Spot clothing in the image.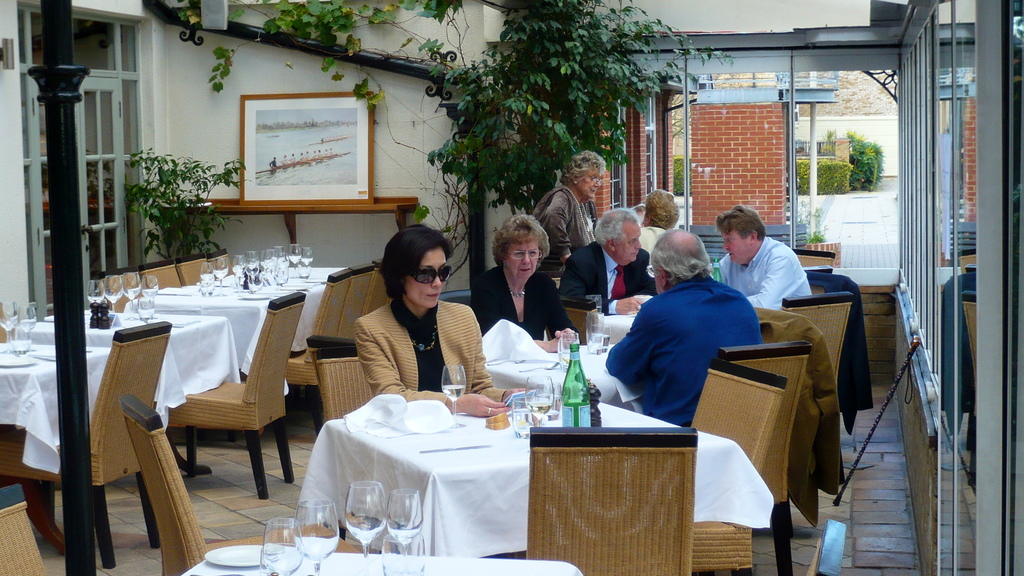
clothing found at (602, 278, 772, 422).
